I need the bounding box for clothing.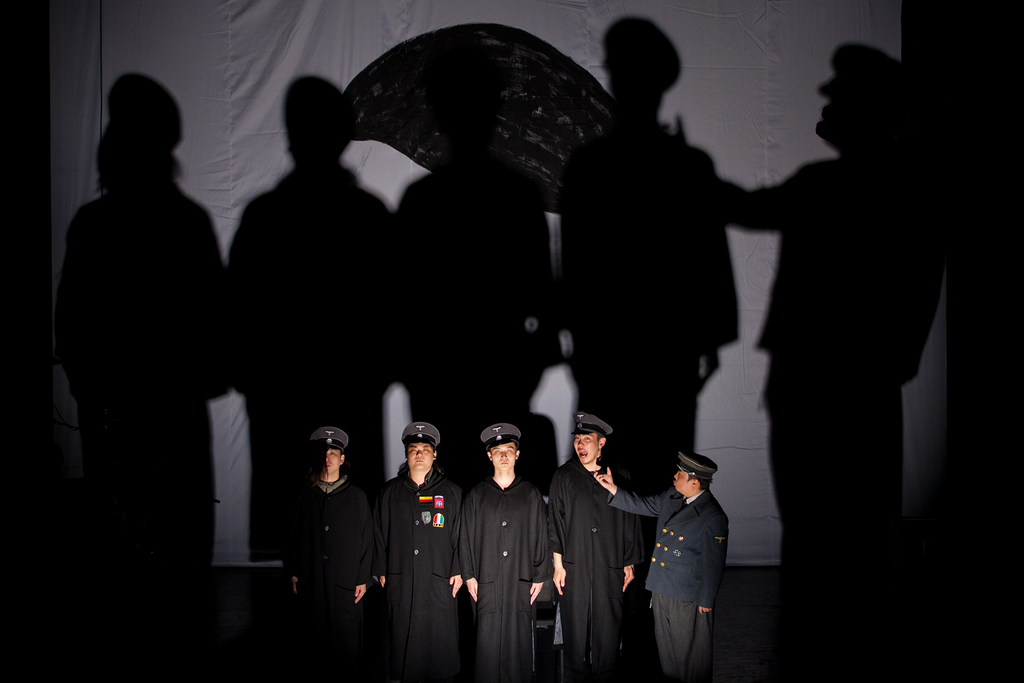
Here it is: BBox(465, 482, 546, 682).
